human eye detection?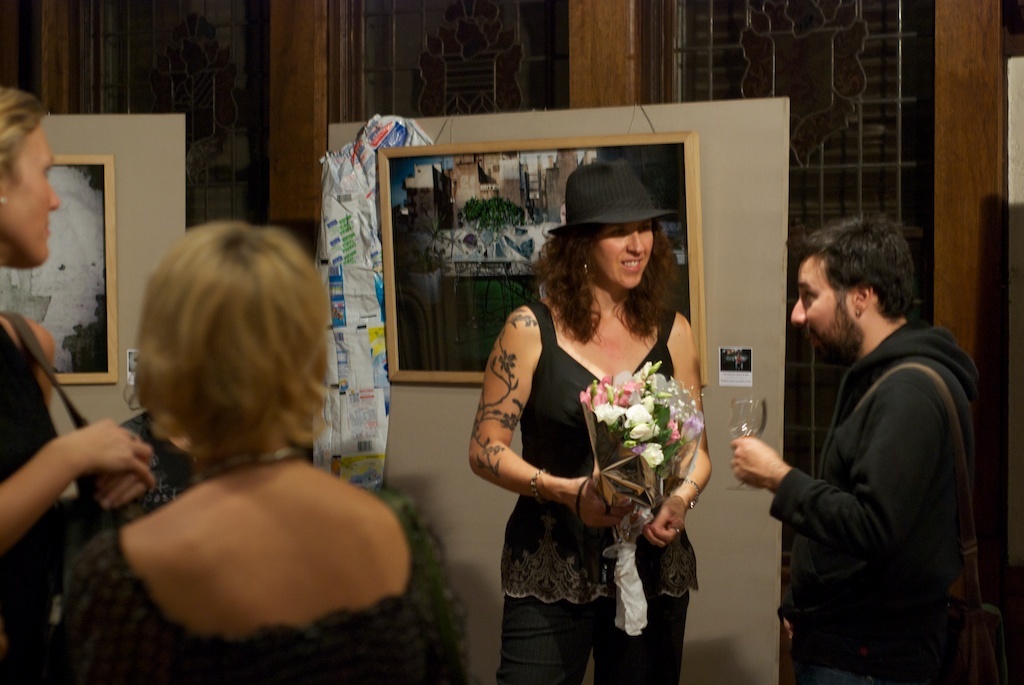
(left=42, top=165, right=53, bottom=181)
